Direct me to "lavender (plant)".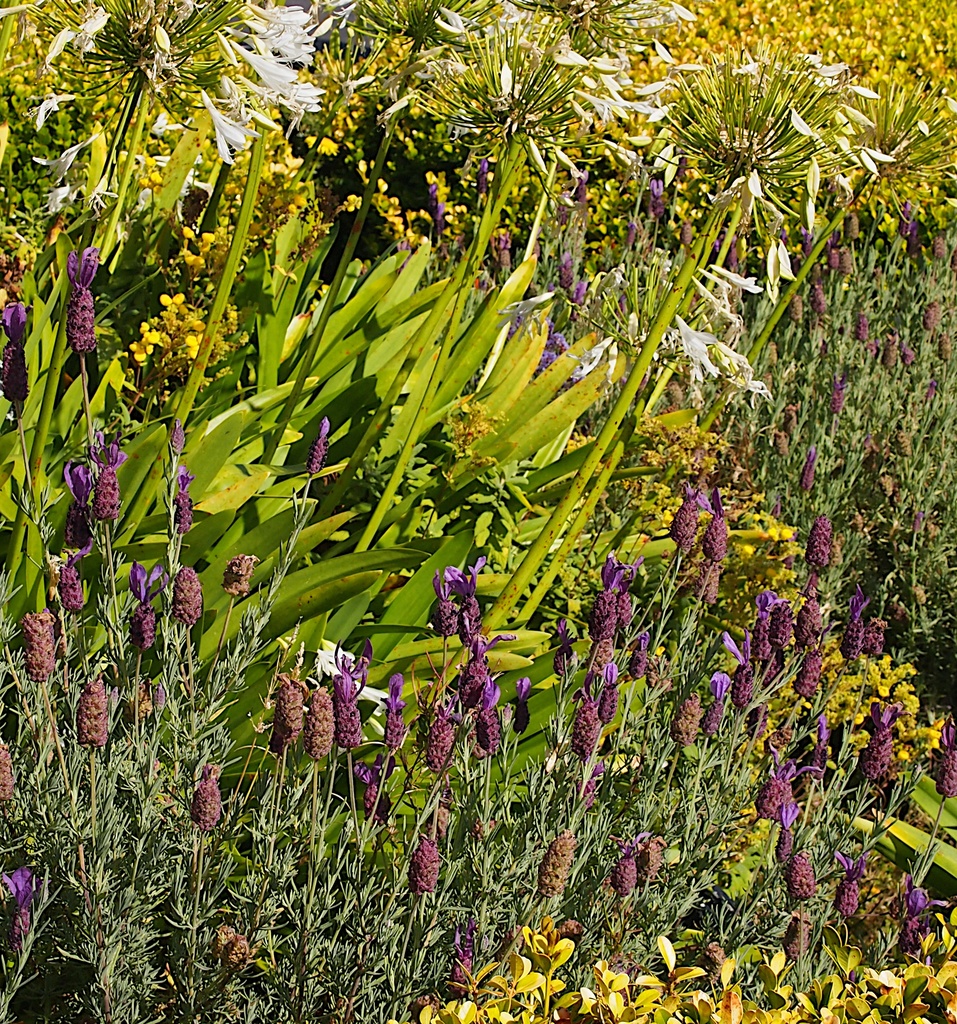
Direction: l=750, t=596, r=792, b=694.
